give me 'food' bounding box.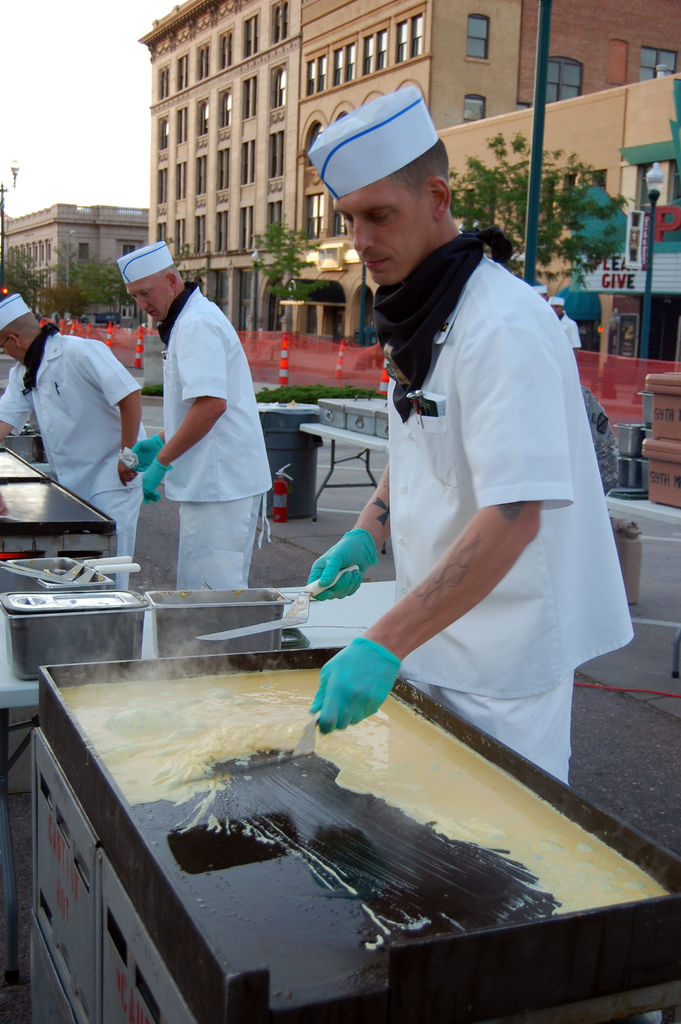
detection(54, 664, 673, 916).
